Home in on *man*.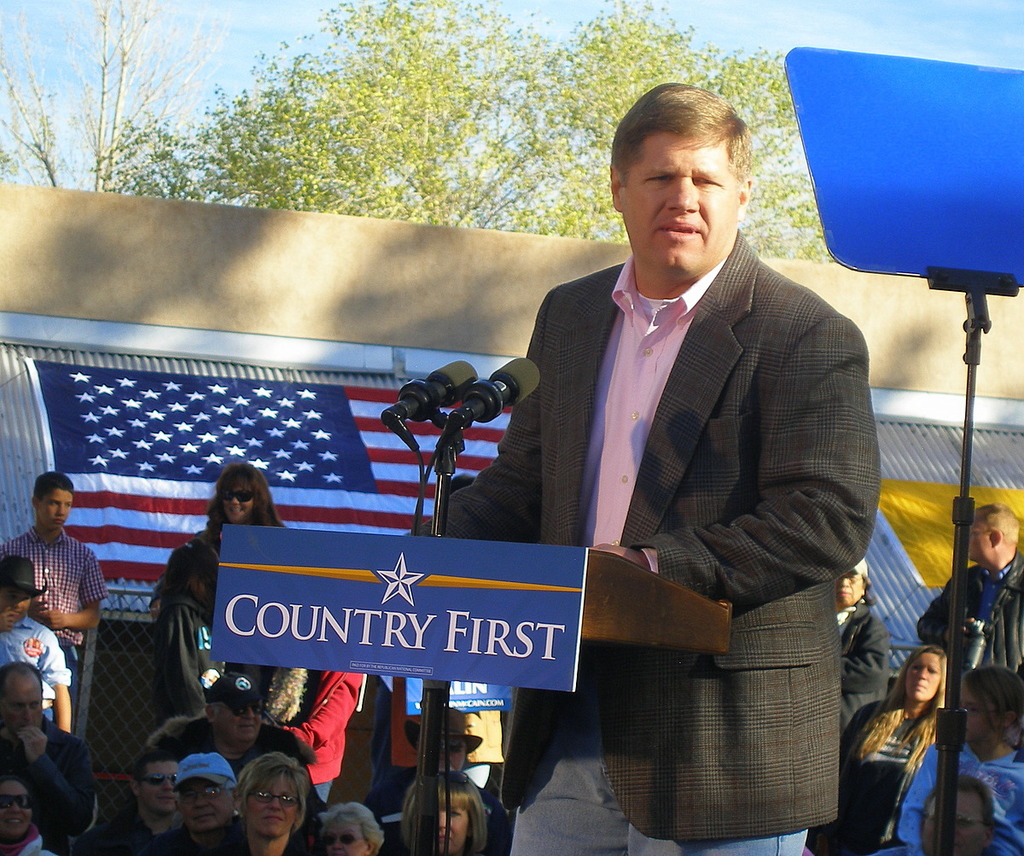
Homed in at box(875, 772, 1013, 855).
